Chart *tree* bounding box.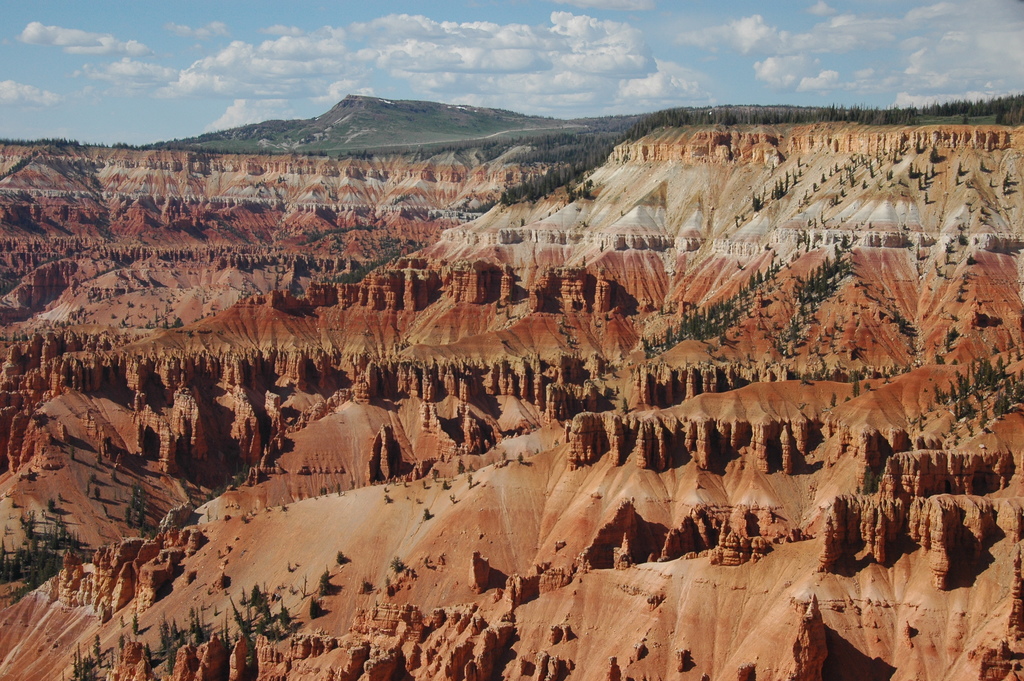
Charted: left=335, top=546, right=349, bottom=566.
